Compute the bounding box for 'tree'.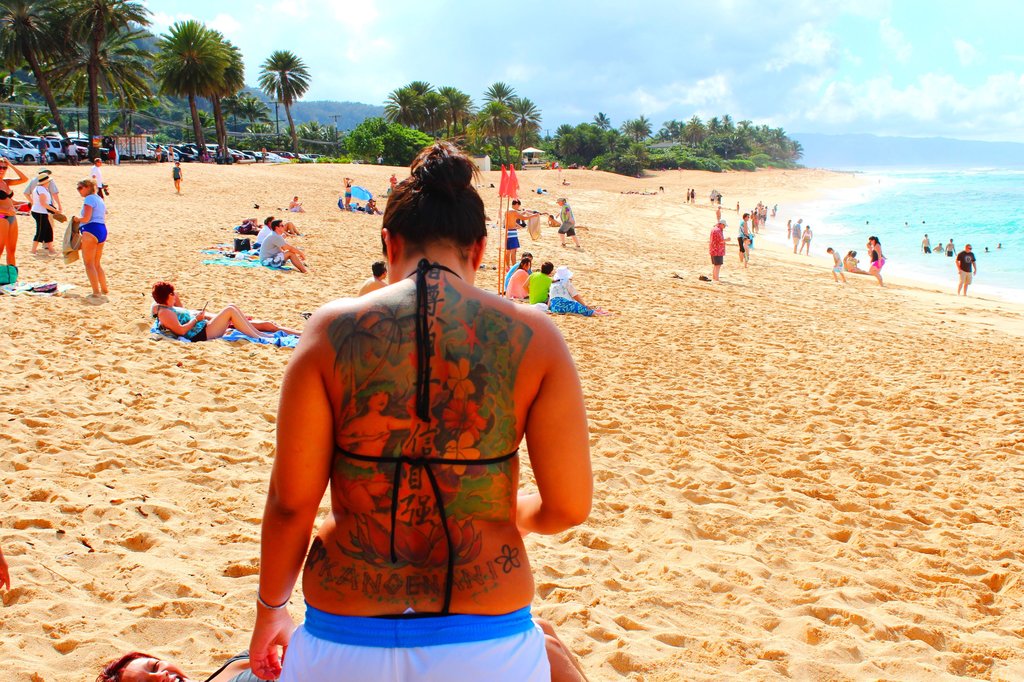
[481,78,517,166].
